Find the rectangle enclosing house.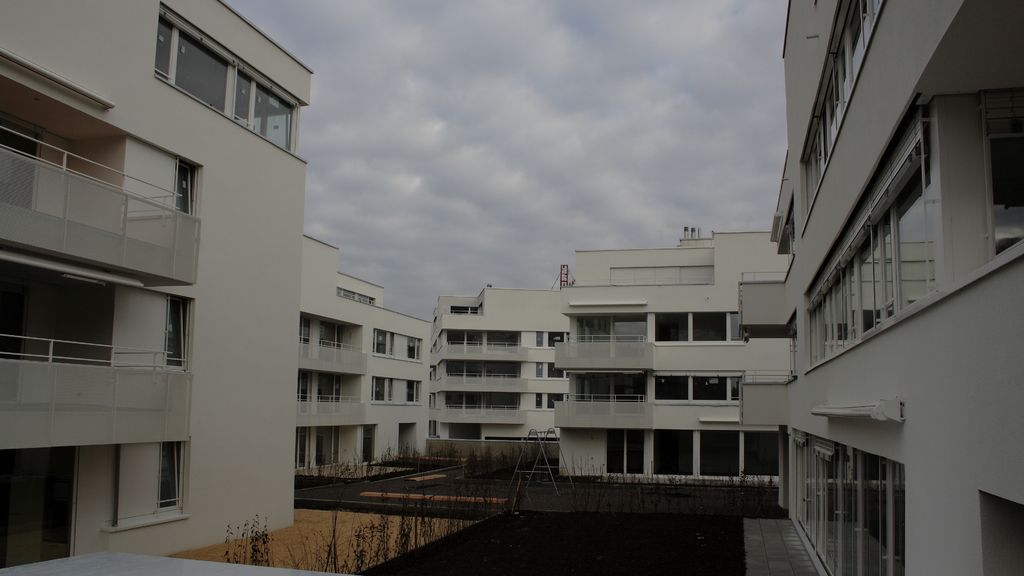
rect(435, 280, 572, 444).
